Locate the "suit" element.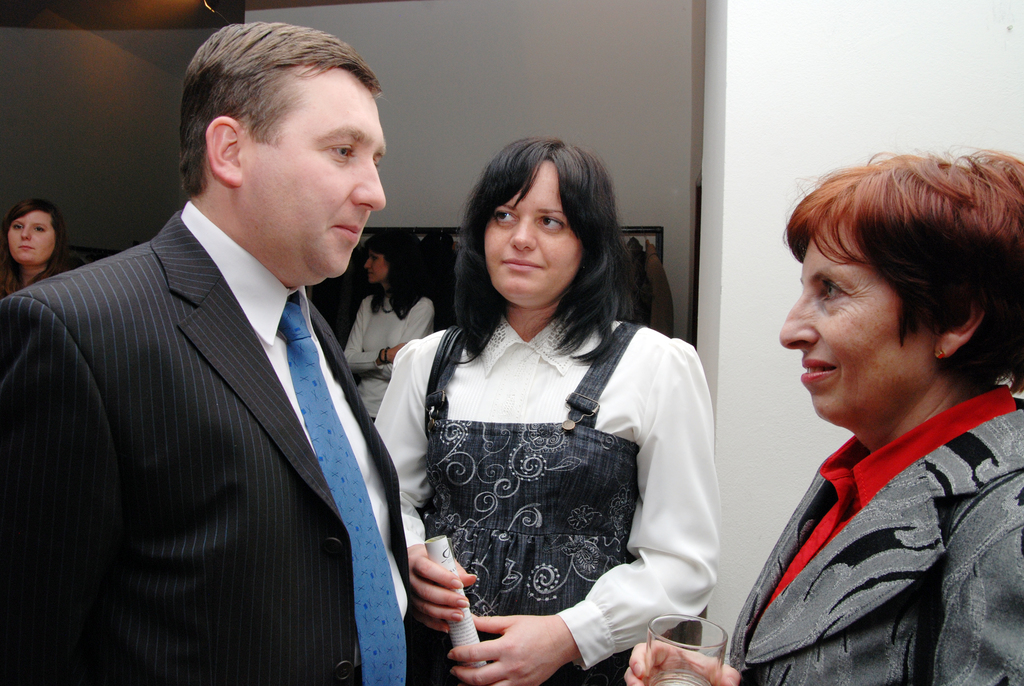
Element bbox: x1=17, y1=120, x2=433, y2=673.
